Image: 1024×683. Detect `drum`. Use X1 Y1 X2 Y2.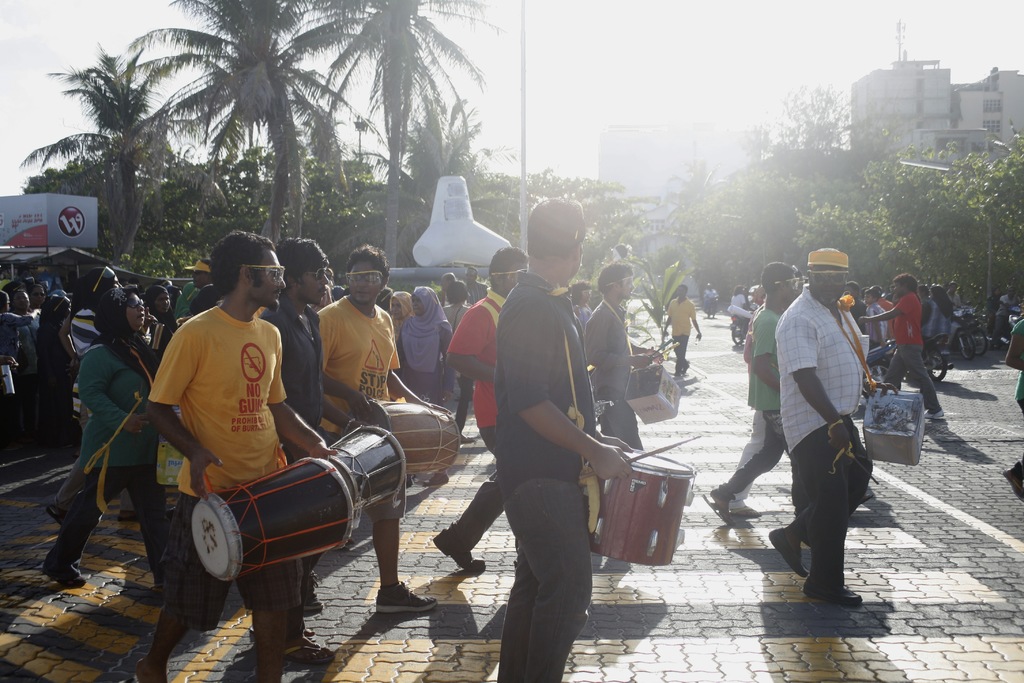
354 391 472 479.
